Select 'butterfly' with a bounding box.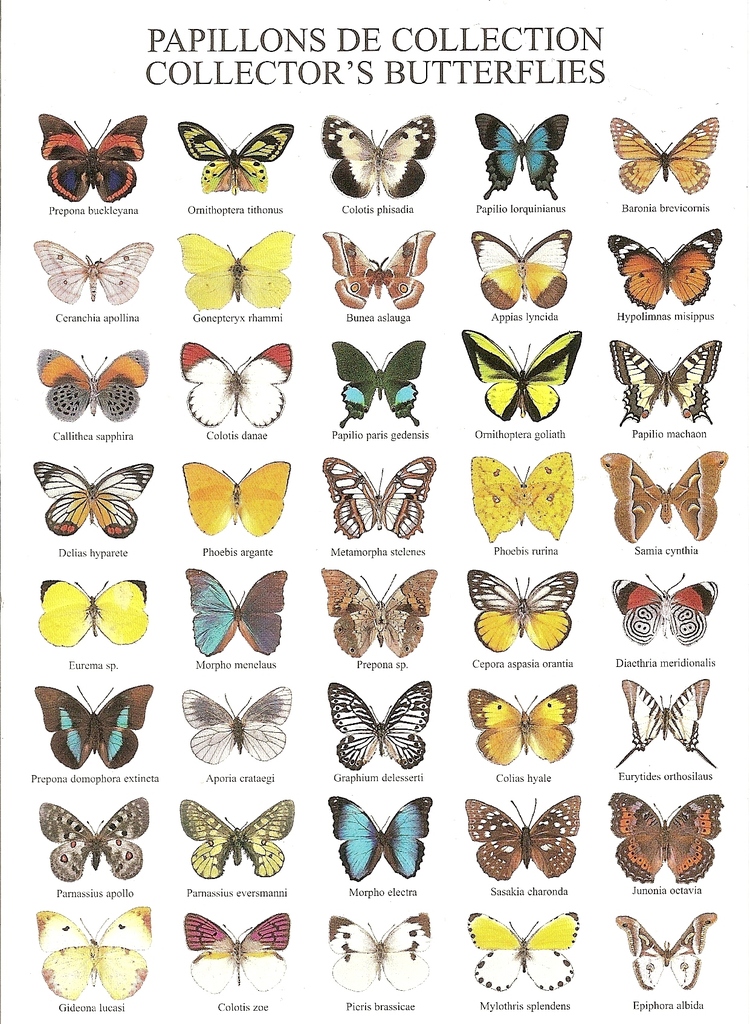
605:106:729:197.
